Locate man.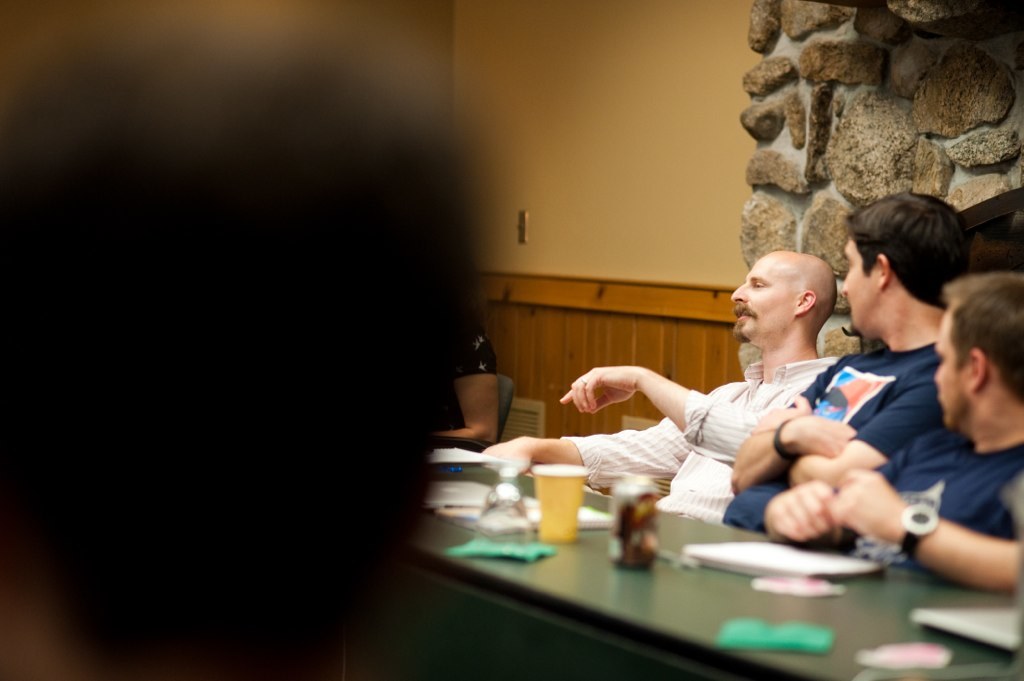
Bounding box: detection(481, 249, 840, 519).
